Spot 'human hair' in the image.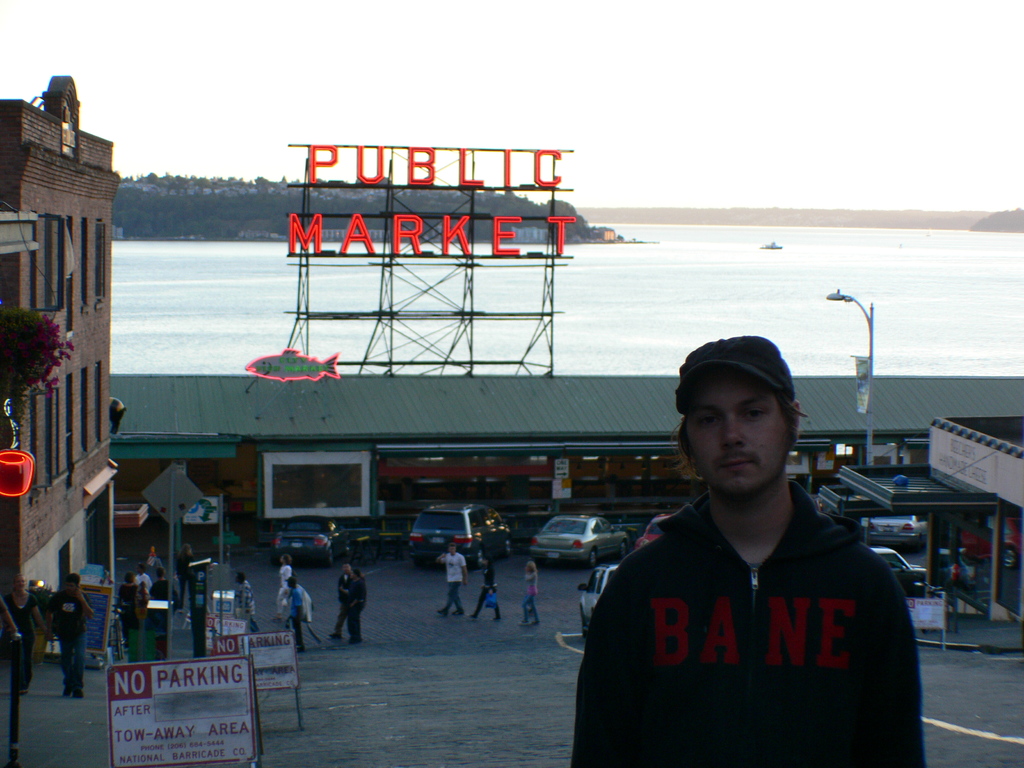
'human hair' found at locate(118, 573, 131, 583).
